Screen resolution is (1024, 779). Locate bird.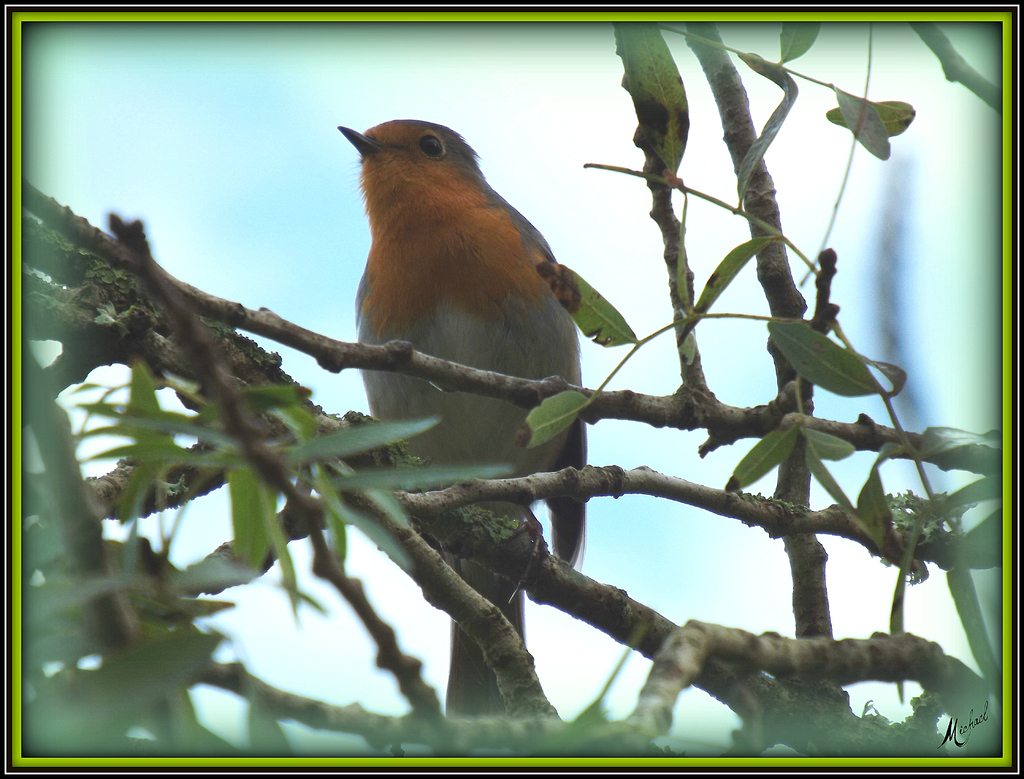
(left=332, top=119, right=598, bottom=725).
